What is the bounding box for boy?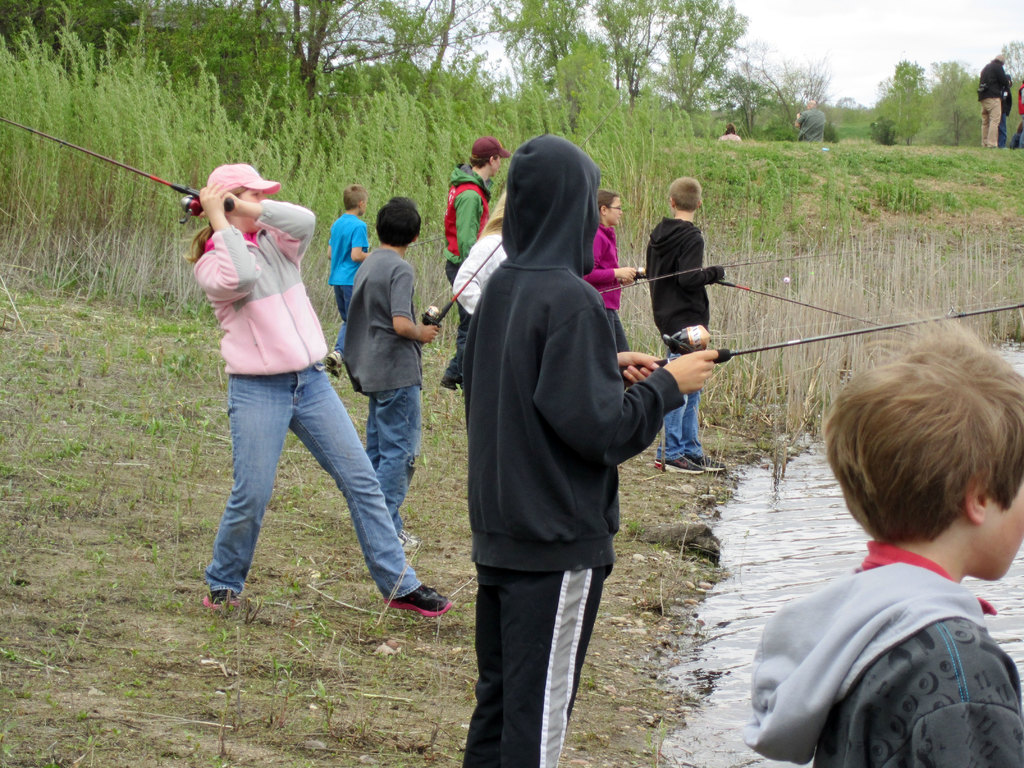
345/193/440/549.
